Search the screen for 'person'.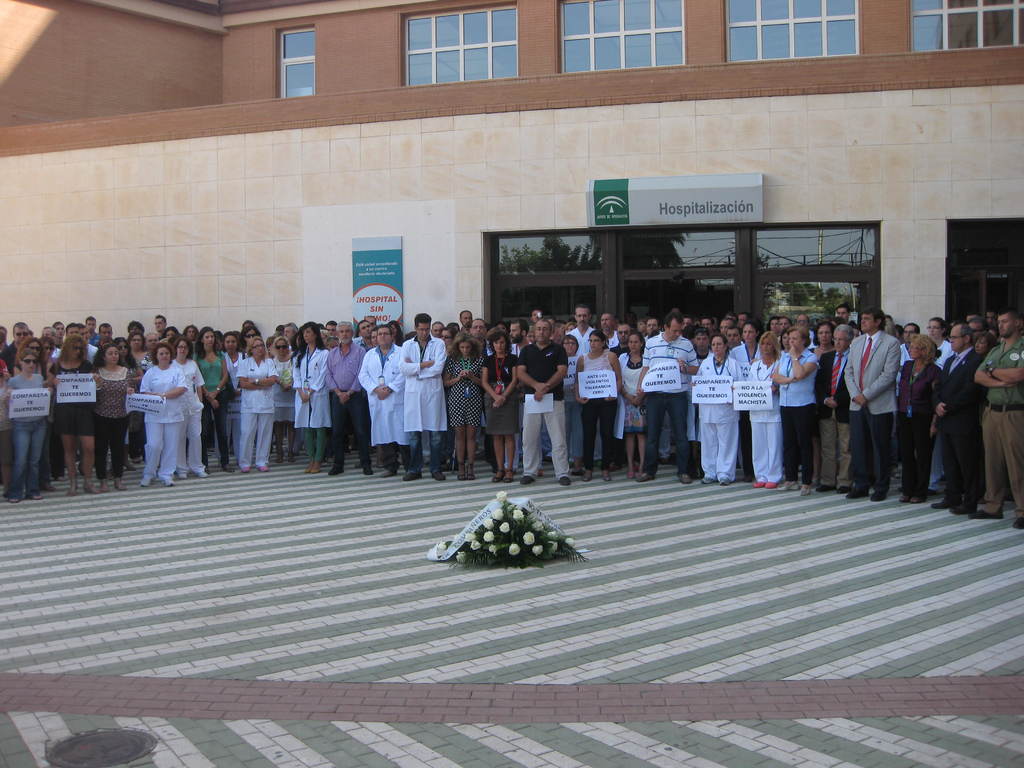
Found at box=[177, 325, 200, 365].
